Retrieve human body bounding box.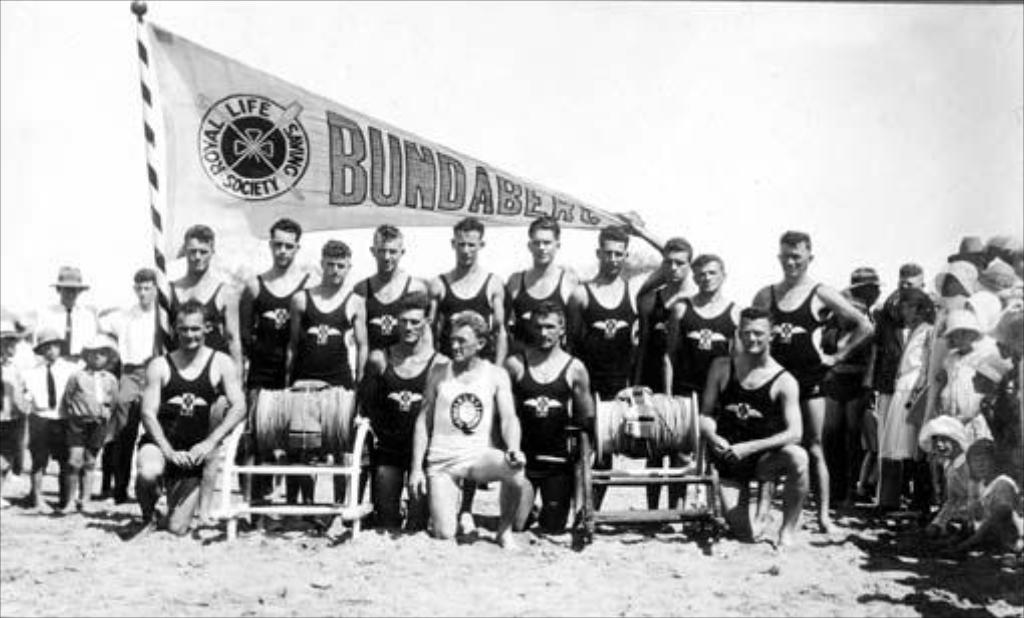
Bounding box: {"x1": 235, "y1": 225, "x2": 313, "y2": 494}.
